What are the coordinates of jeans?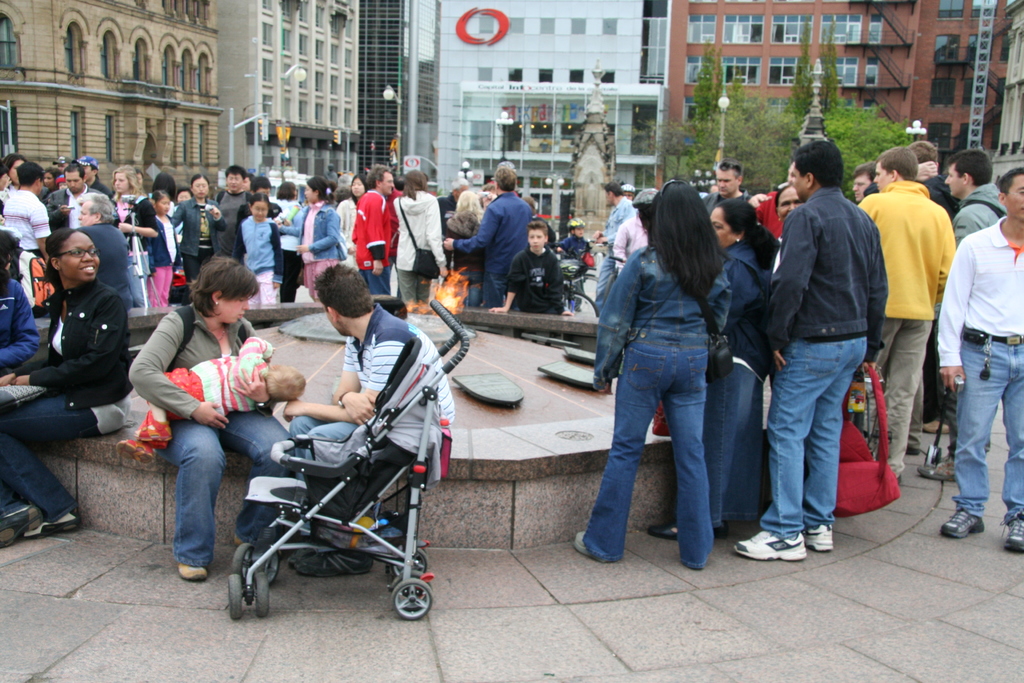
[x1=593, y1=257, x2=615, y2=308].
